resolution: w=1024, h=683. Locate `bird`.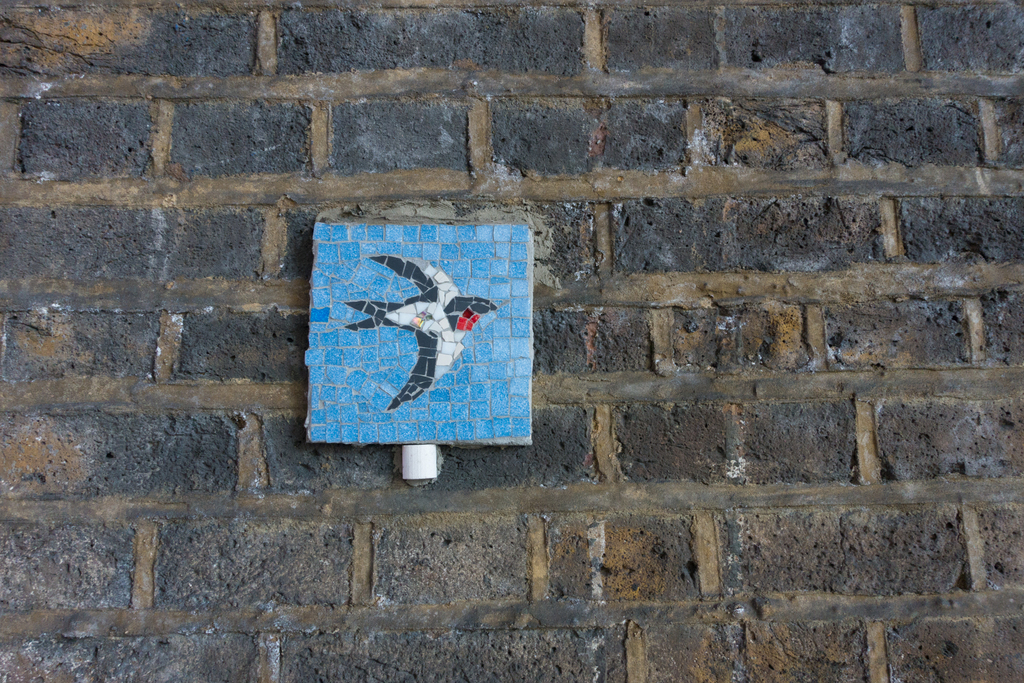
bbox(337, 237, 508, 419).
